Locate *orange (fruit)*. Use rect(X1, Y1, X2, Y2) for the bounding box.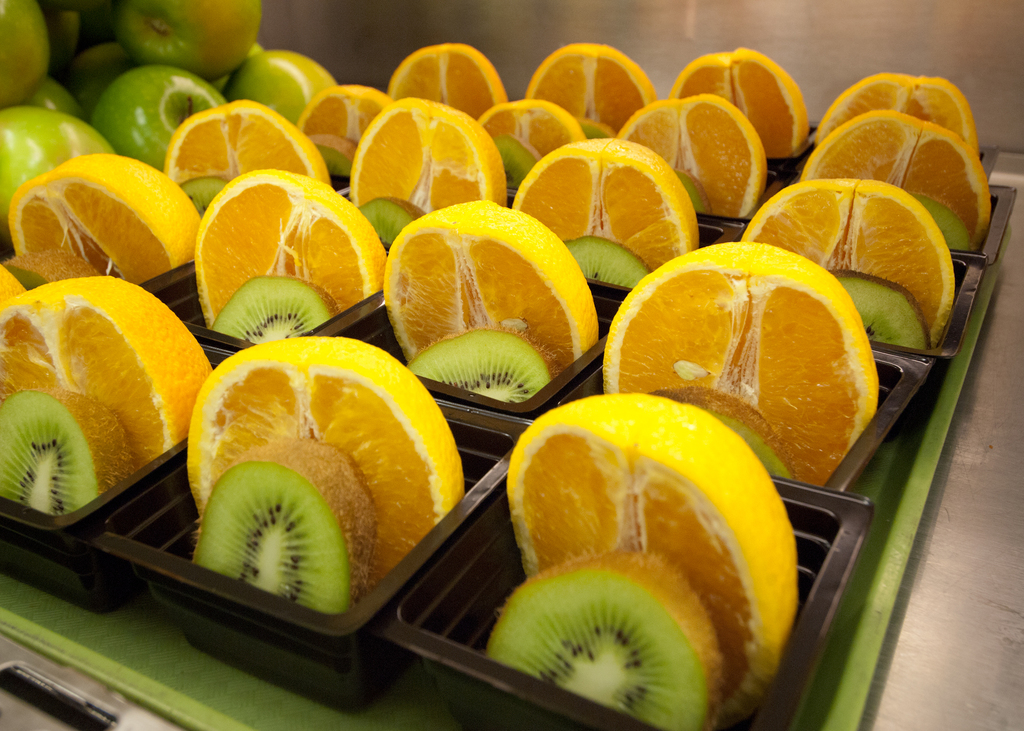
rect(673, 48, 806, 152).
